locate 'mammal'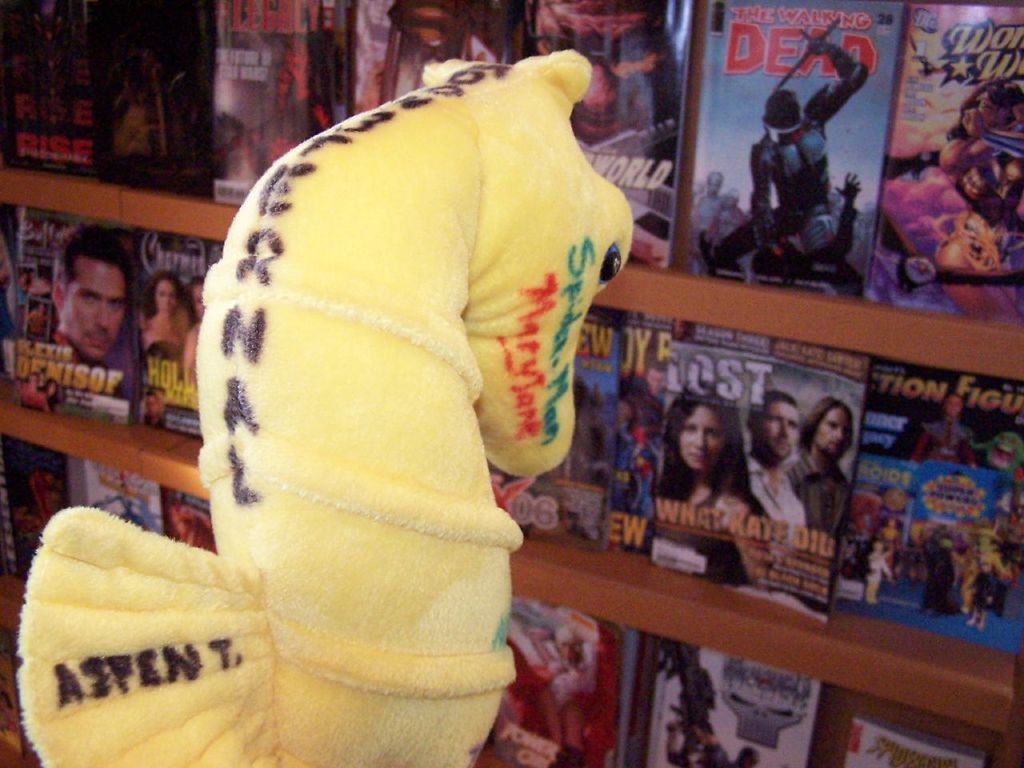
x1=745 y1=389 x2=802 y2=553
